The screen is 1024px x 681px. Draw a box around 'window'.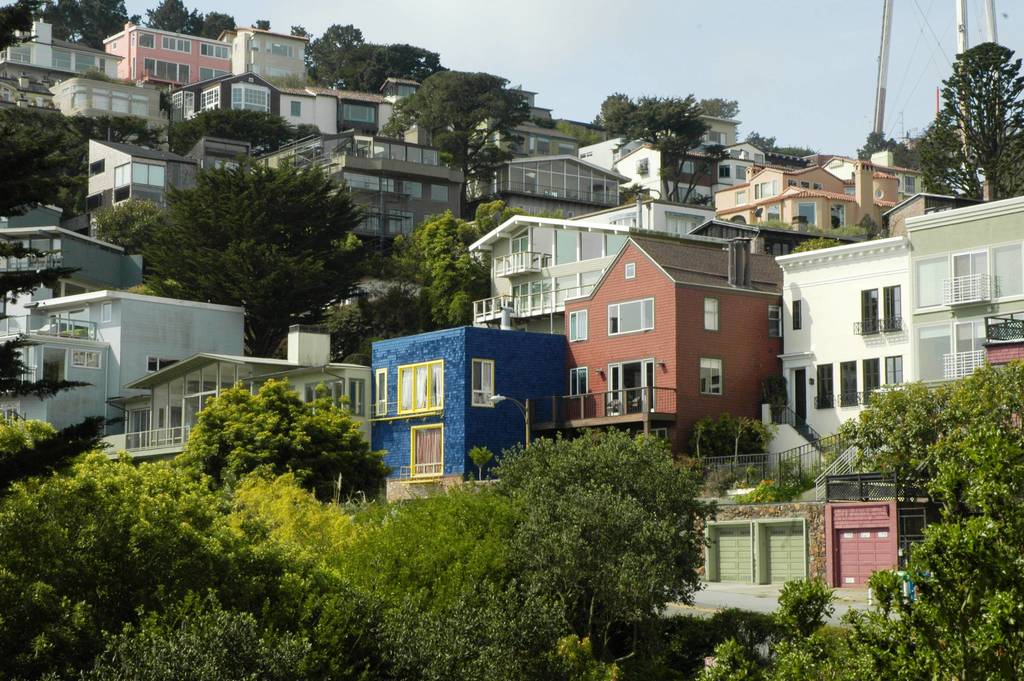
bbox=[132, 162, 164, 187].
